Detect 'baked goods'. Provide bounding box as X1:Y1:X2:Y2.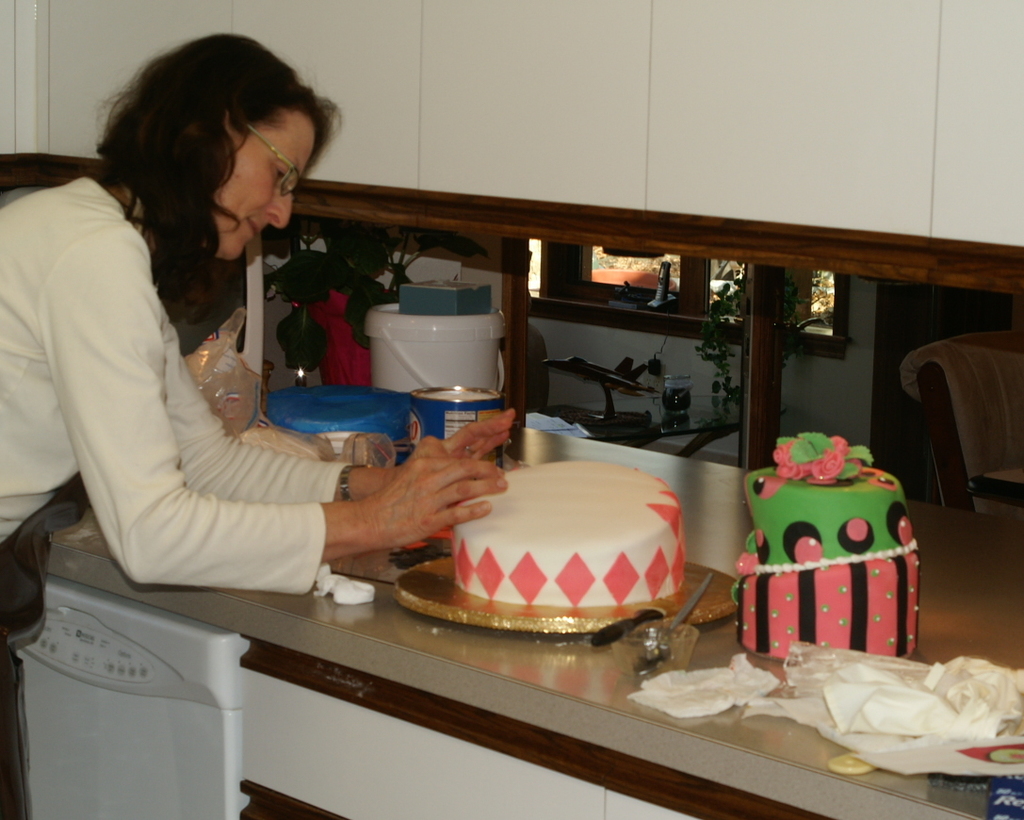
726:429:920:663.
